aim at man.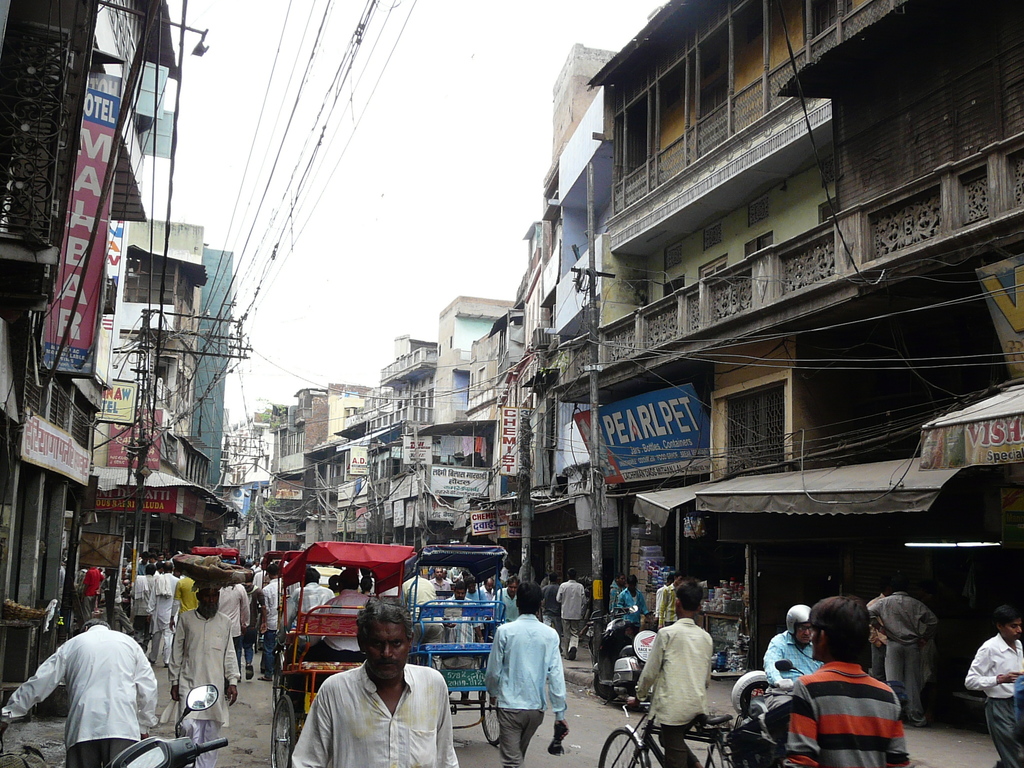
Aimed at crop(856, 579, 943, 726).
